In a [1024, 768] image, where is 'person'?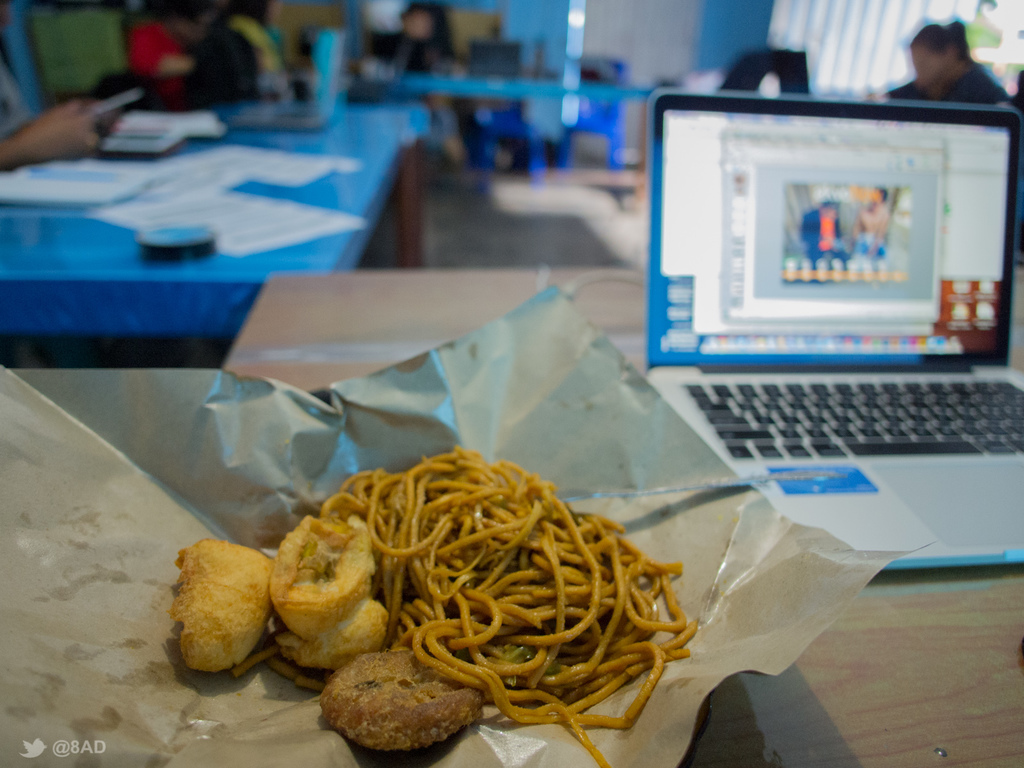
region(349, 0, 501, 163).
